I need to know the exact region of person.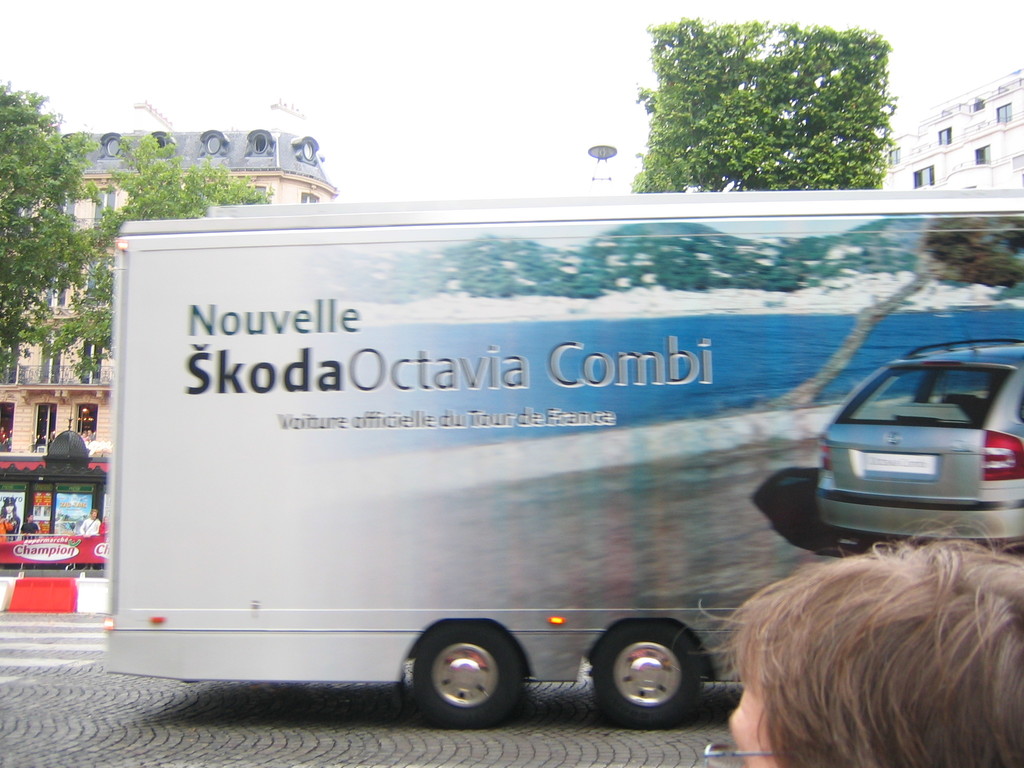
Region: bbox=[0, 500, 17, 545].
